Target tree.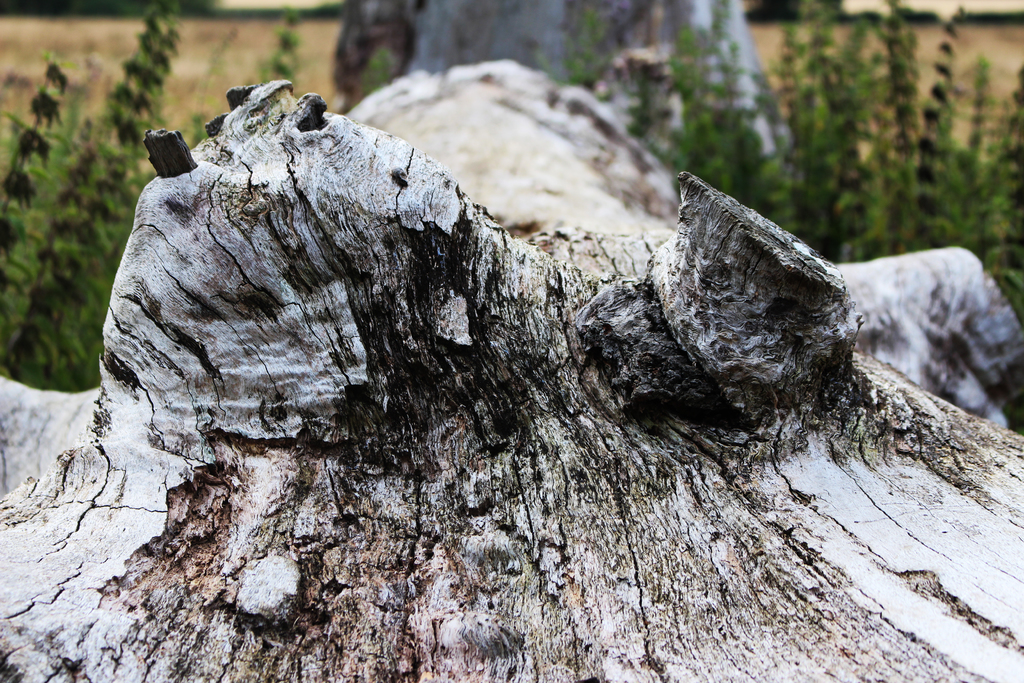
Target region: [left=330, top=0, right=797, bottom=227].
